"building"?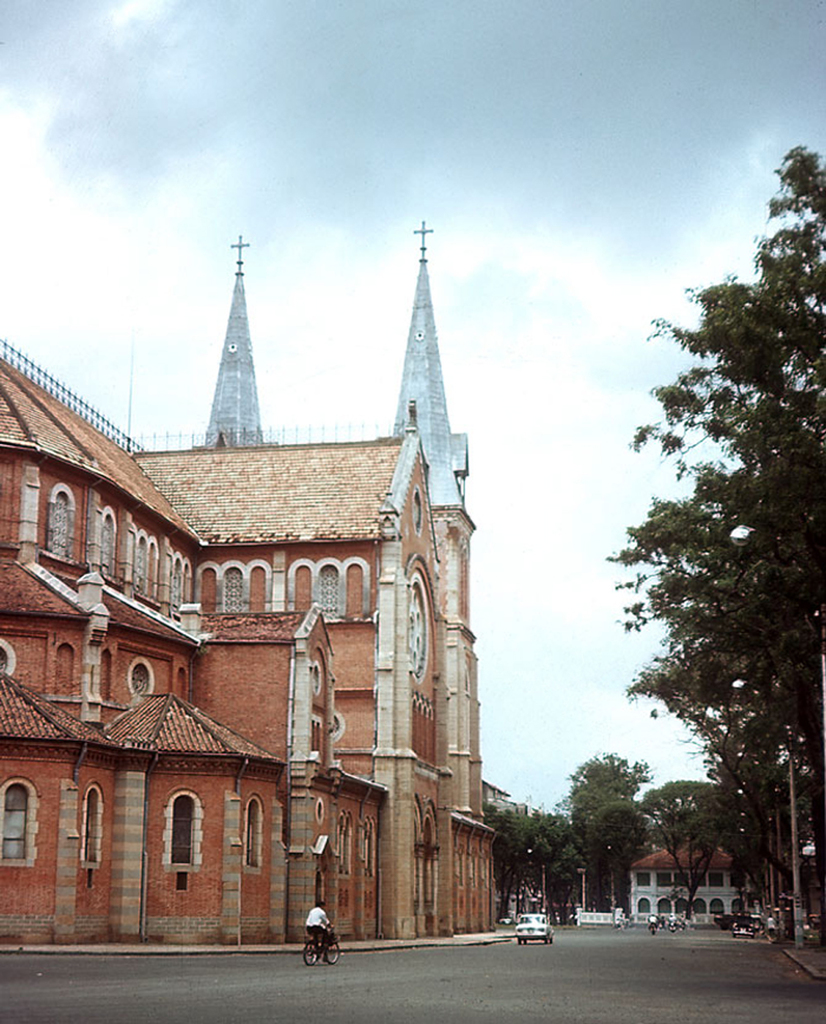
crop(628, 840, 746, 922)
